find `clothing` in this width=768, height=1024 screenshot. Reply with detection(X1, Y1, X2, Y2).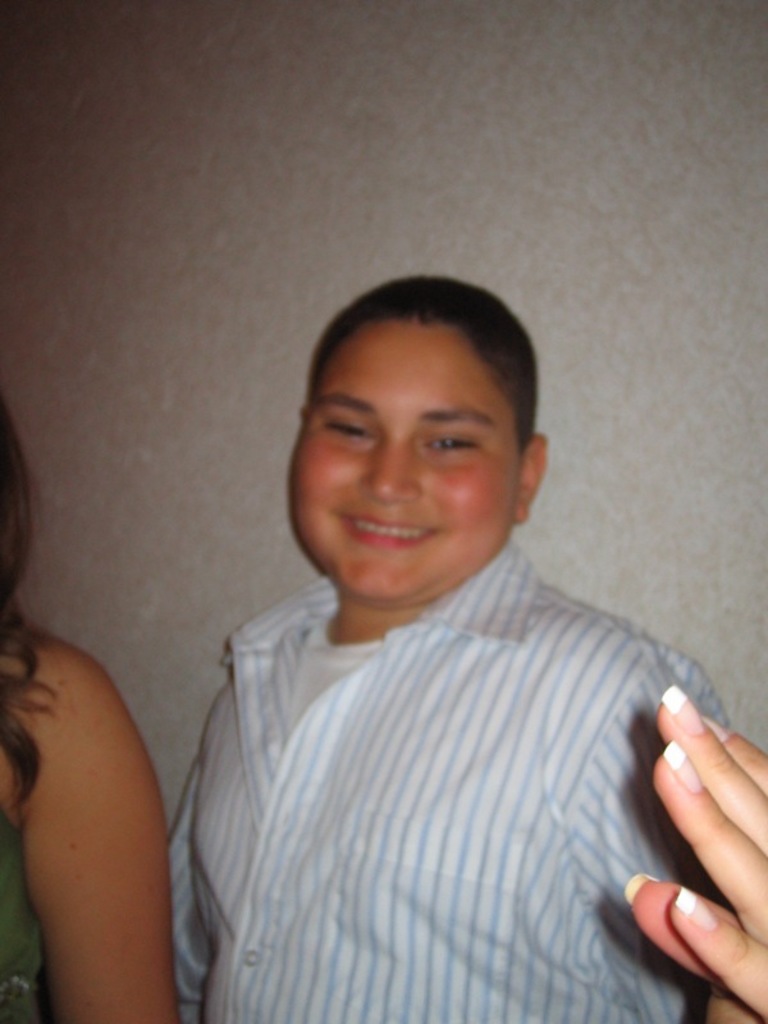
detection(0, 803, 51, 1023).
